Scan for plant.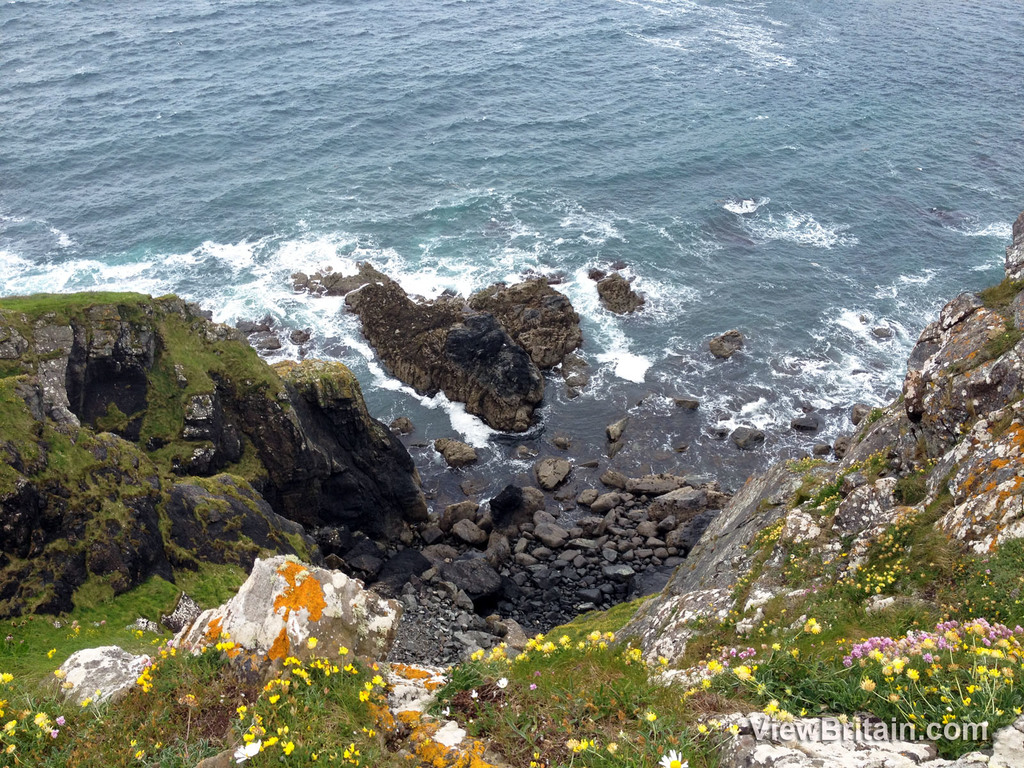
Scan result: <bbox>712, 611, 874, 732</bbox>.
